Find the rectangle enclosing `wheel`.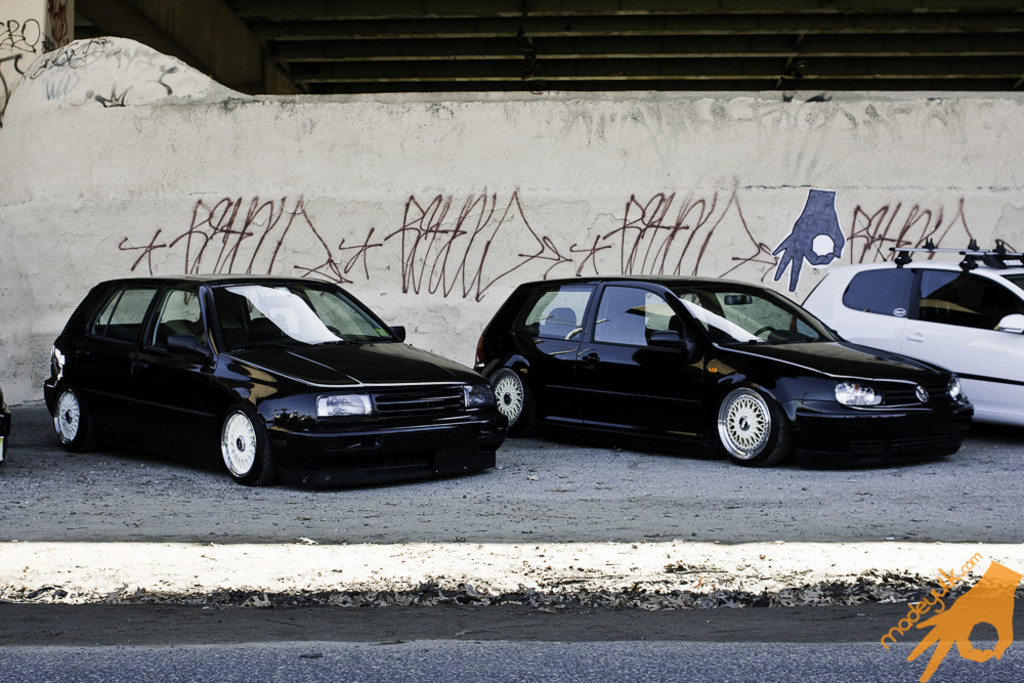
left=49, top=387, right=91, bottom=452.
